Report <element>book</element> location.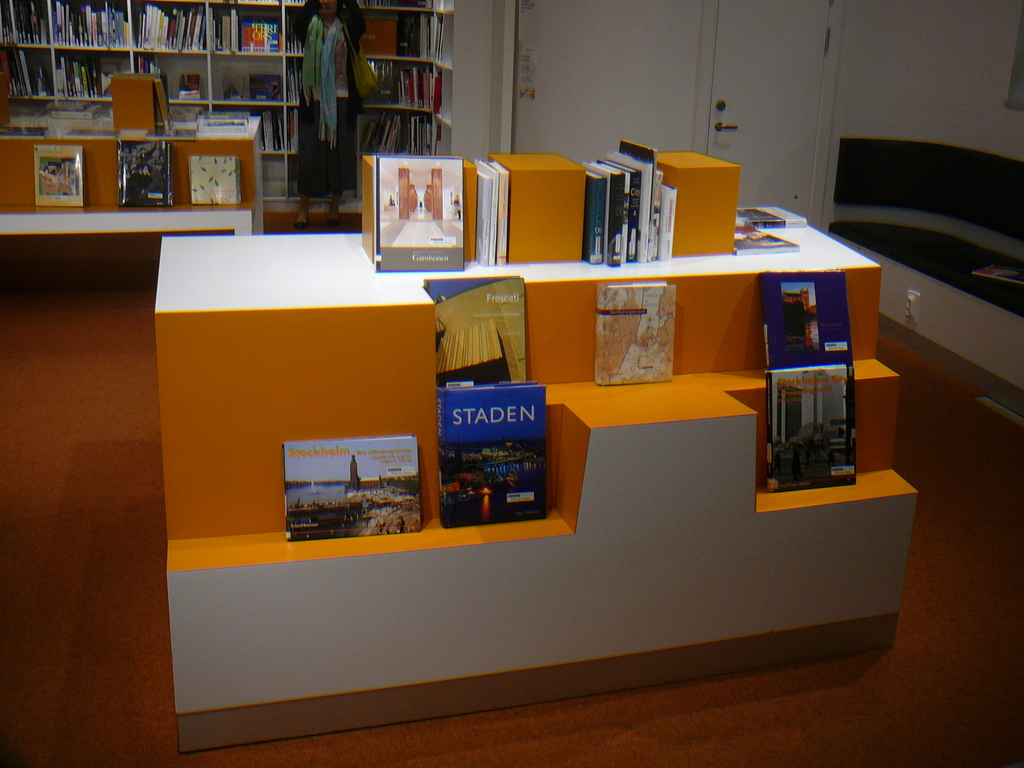
Report: {"left": 422, "top": 271, "right": 530, "bottom": 387}.
